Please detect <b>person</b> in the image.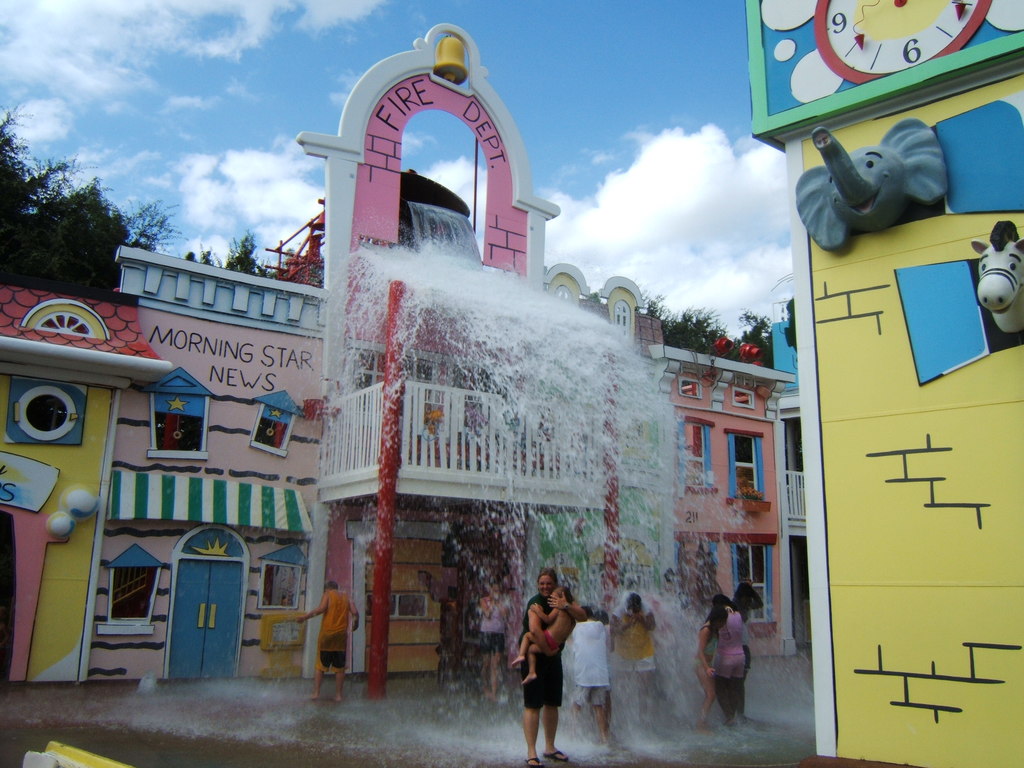
<box>512,589,577,689</box>.
